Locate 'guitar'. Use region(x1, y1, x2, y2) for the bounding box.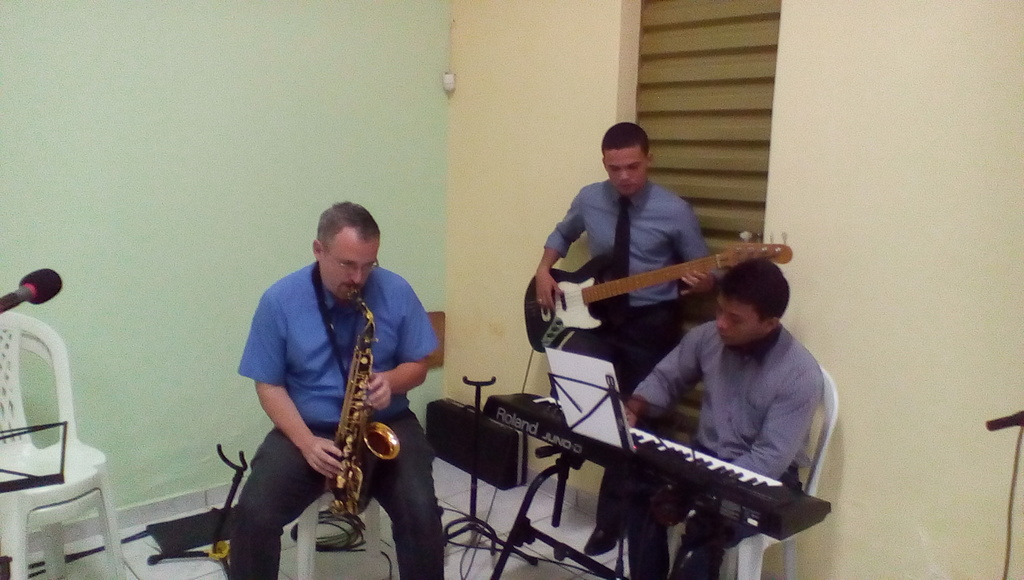
region(523, 229, 796, 350).
